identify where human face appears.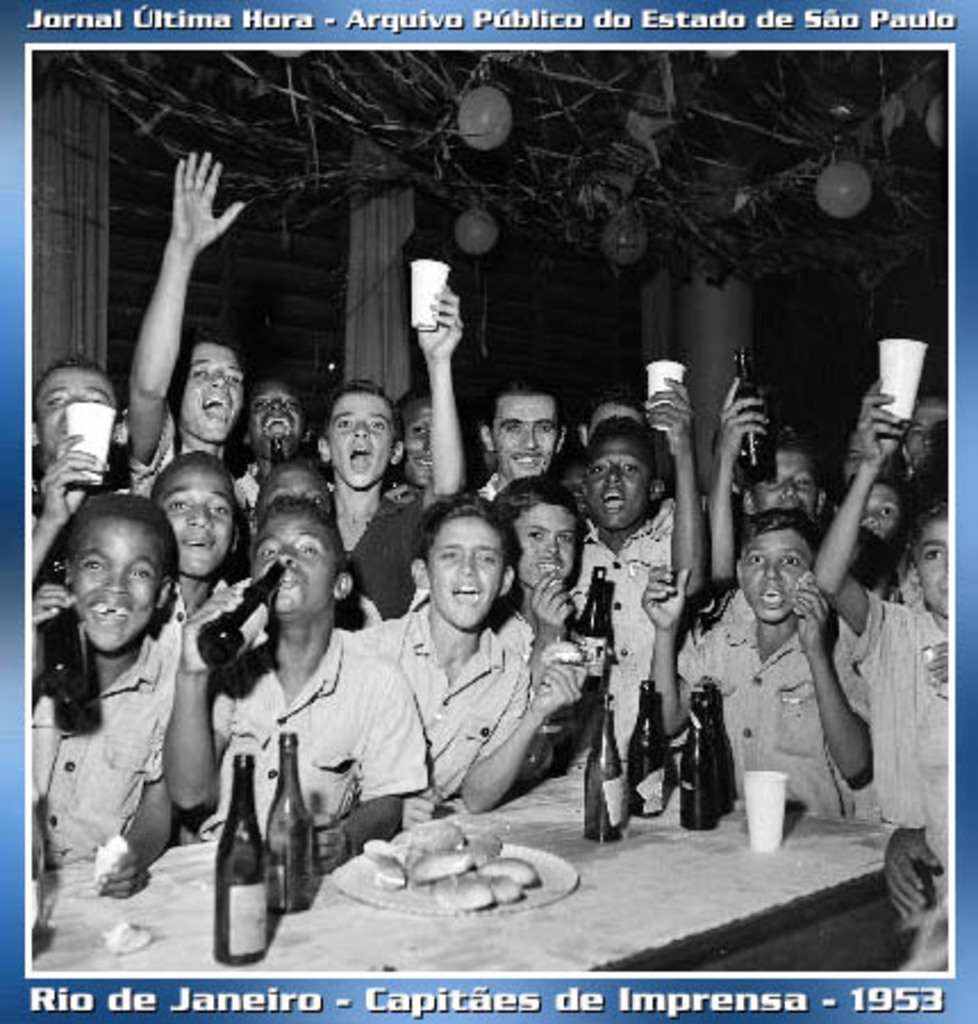
Appears at region(425, 505, 505, 628).
